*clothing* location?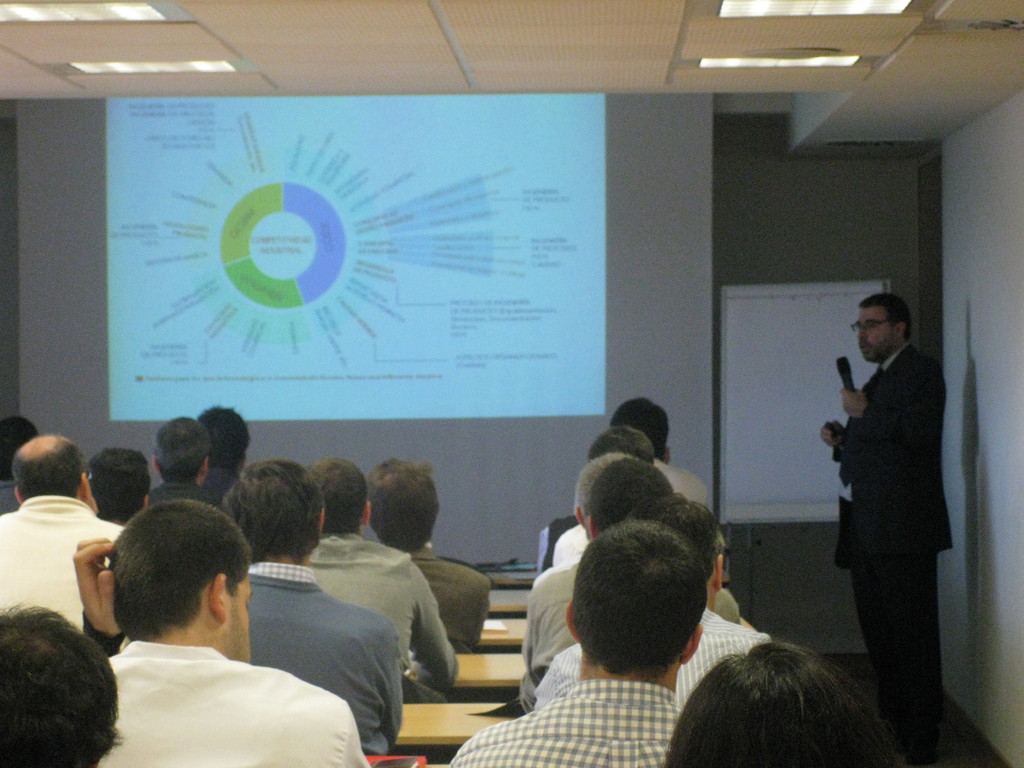
region(307, 522, 474, 684)
